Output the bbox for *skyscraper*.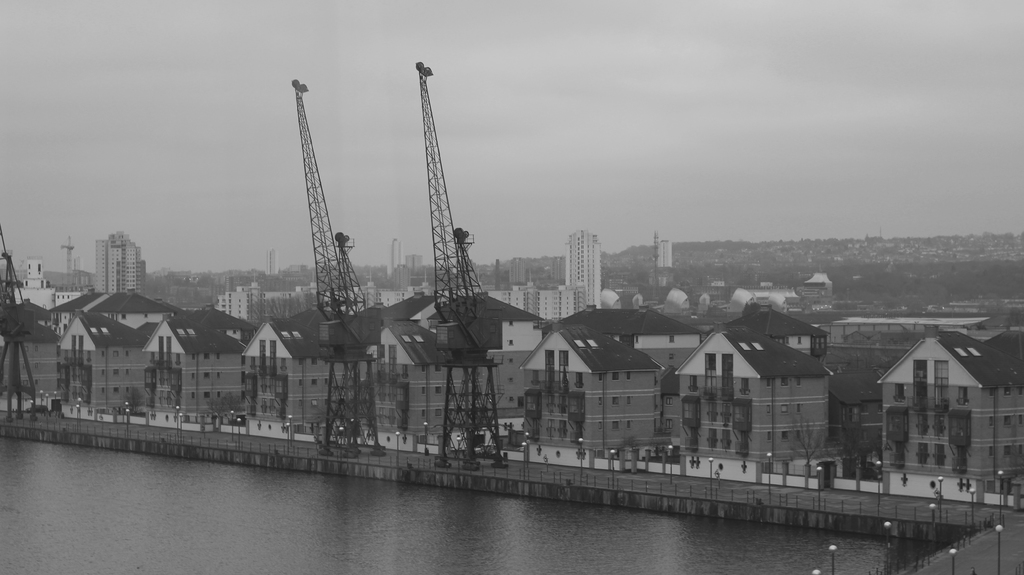
<box>557,308,712,385</box>.
